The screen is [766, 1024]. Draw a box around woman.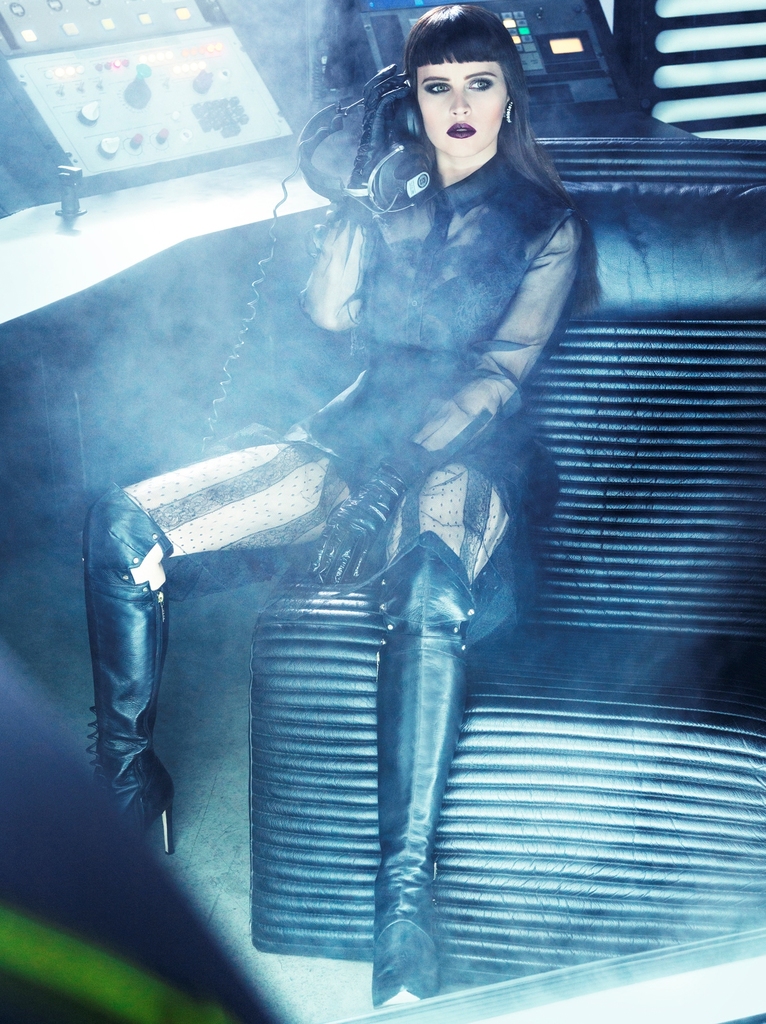
region(123, 0, 666, 1023).
